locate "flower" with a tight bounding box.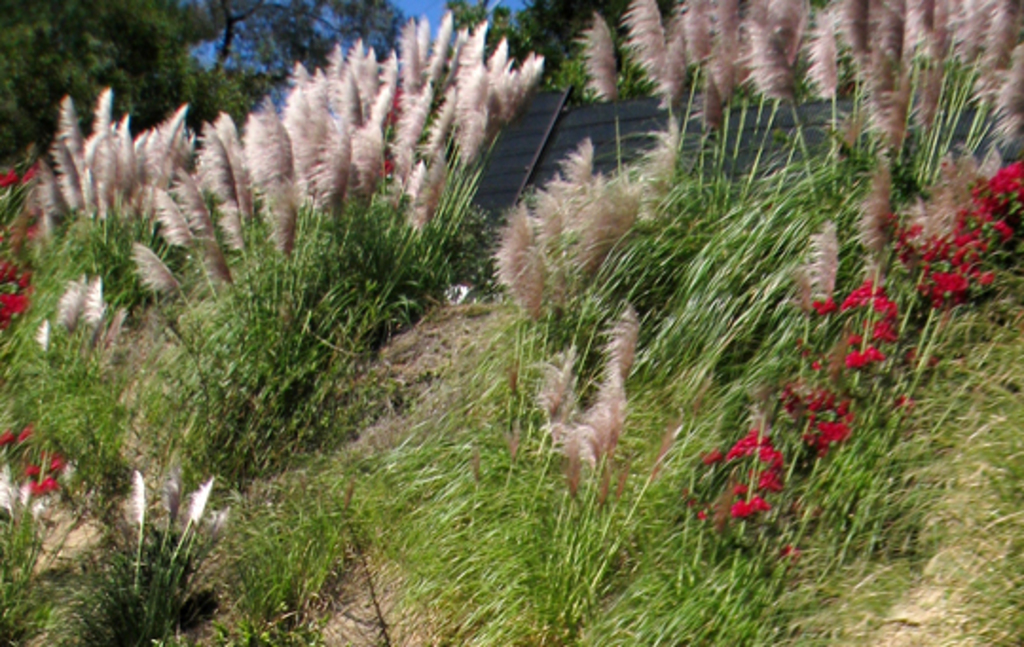
{"left": 724, "top": 442, "right": 751, "bottom": 455}.
